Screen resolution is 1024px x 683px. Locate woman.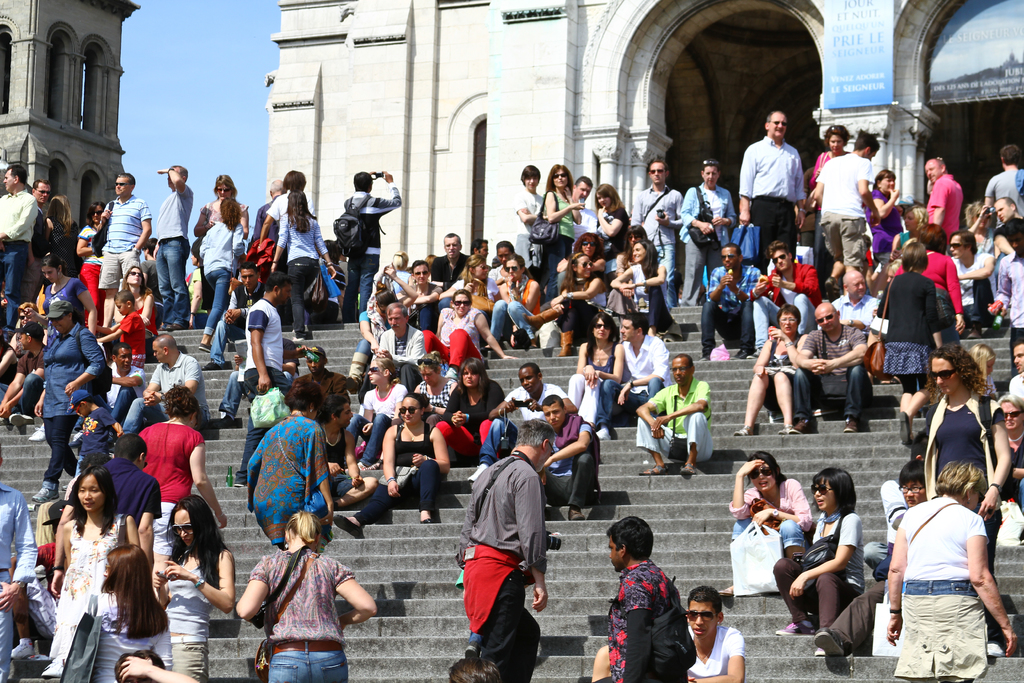
rect(780, 466, 869, 656).
